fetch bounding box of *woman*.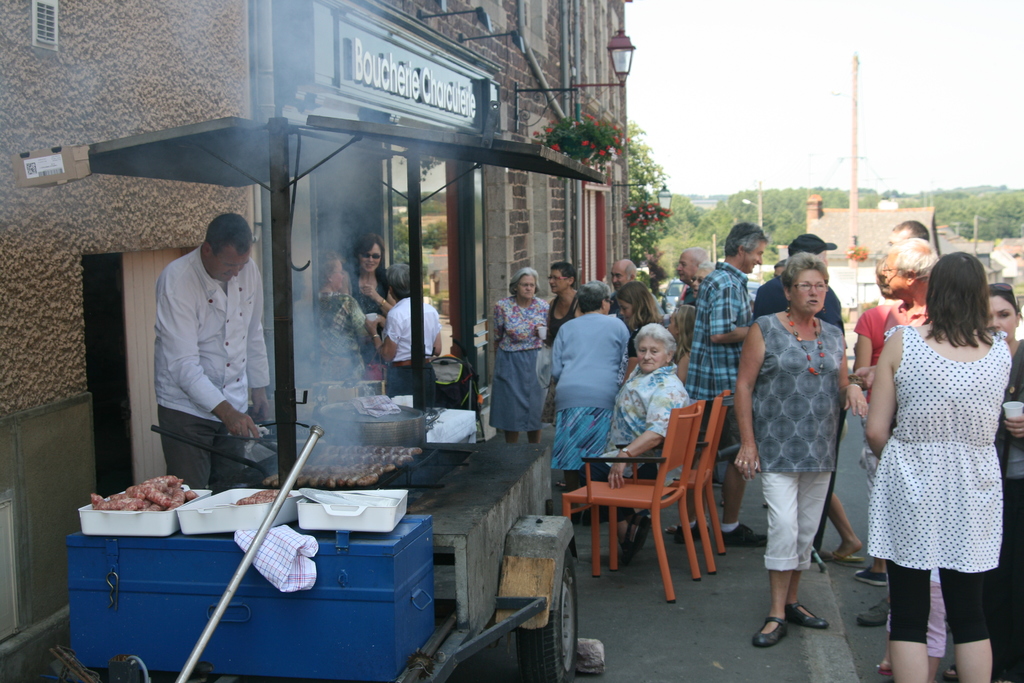
Bbox: x1=337 y1=235 x2=394 y2=316.
